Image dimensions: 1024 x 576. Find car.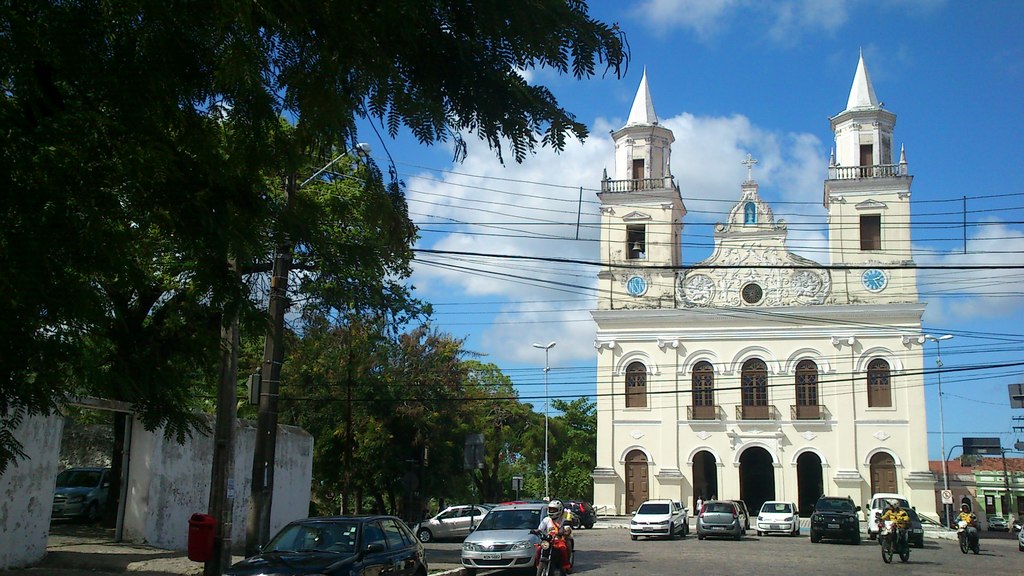
(x1=415, y1=499, x2=490, y2=549).
